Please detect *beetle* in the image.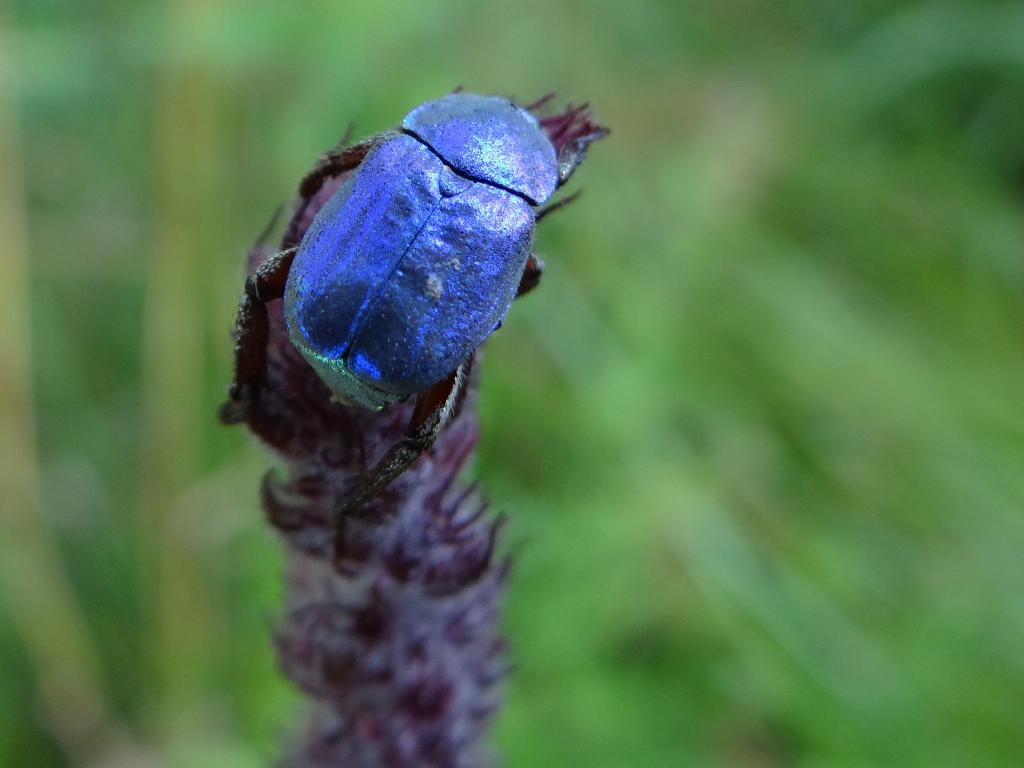
215, 104, 620, 503.
